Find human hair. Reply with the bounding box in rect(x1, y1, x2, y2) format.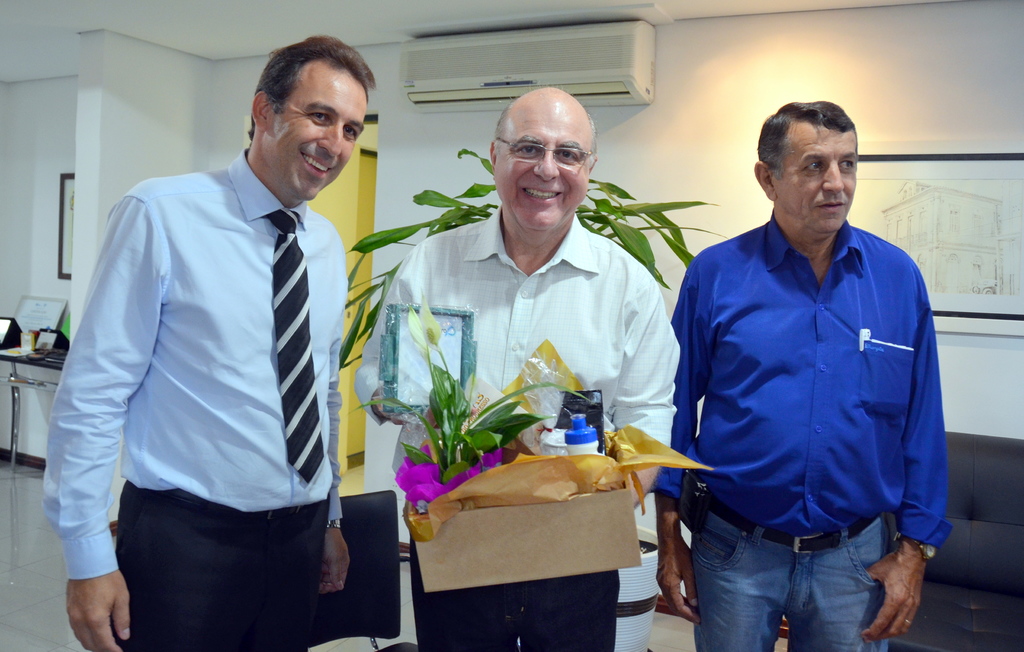
rect(765, 99, 860, 197).
